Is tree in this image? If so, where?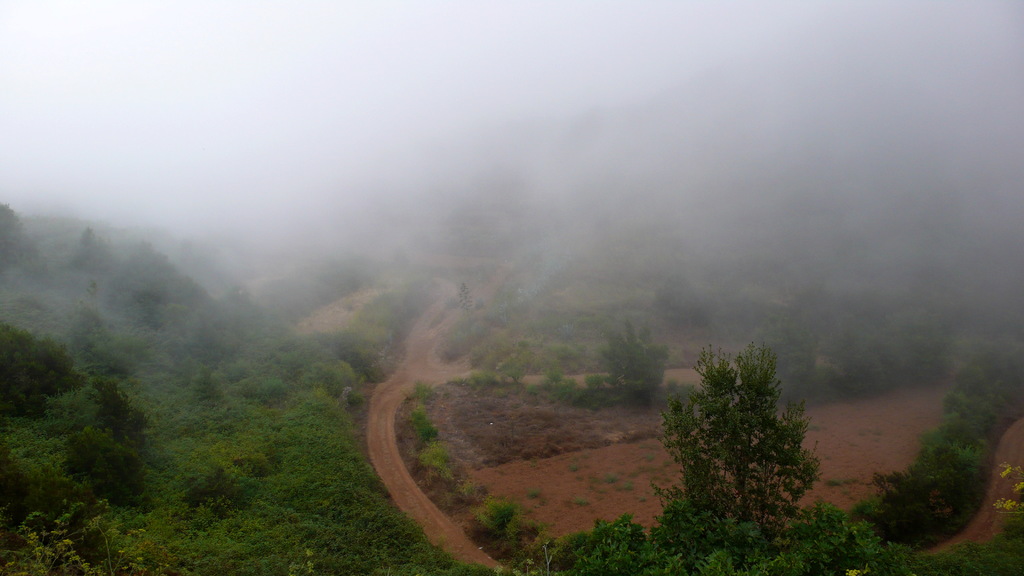
Yes, at l=0, t=462, r=147, b=575.
